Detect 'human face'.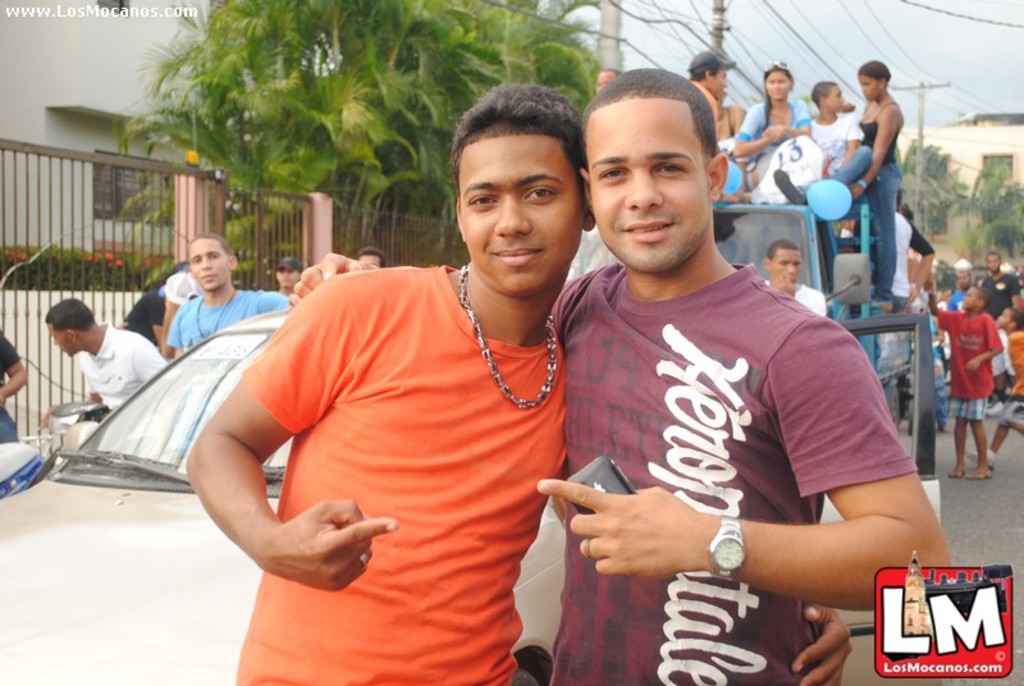
Detected at (left=767, top=70, right=788, bottom=97).
